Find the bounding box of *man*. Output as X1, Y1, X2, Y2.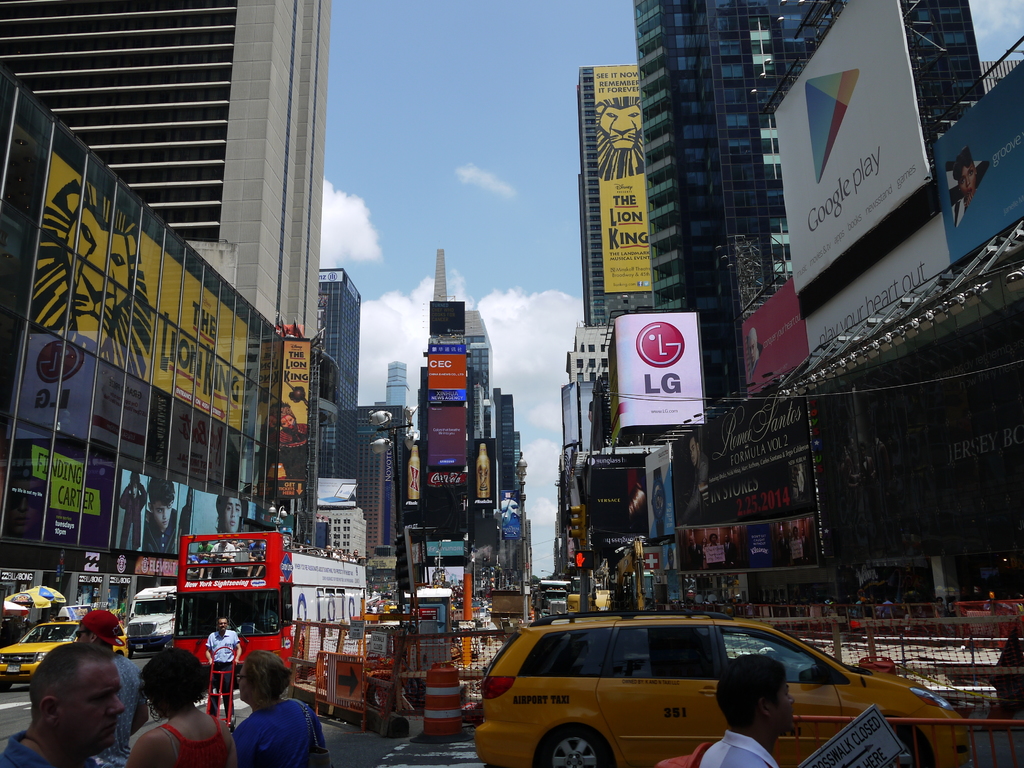
188, 539, 213, 580.
